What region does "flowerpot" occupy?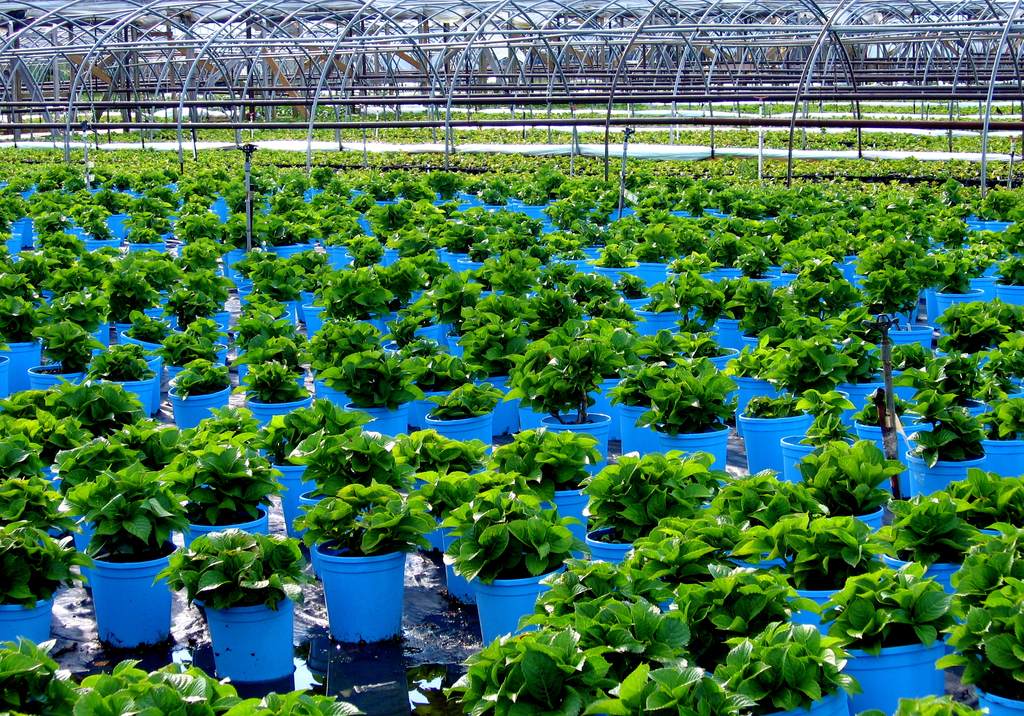
[976,666,1023,715].
